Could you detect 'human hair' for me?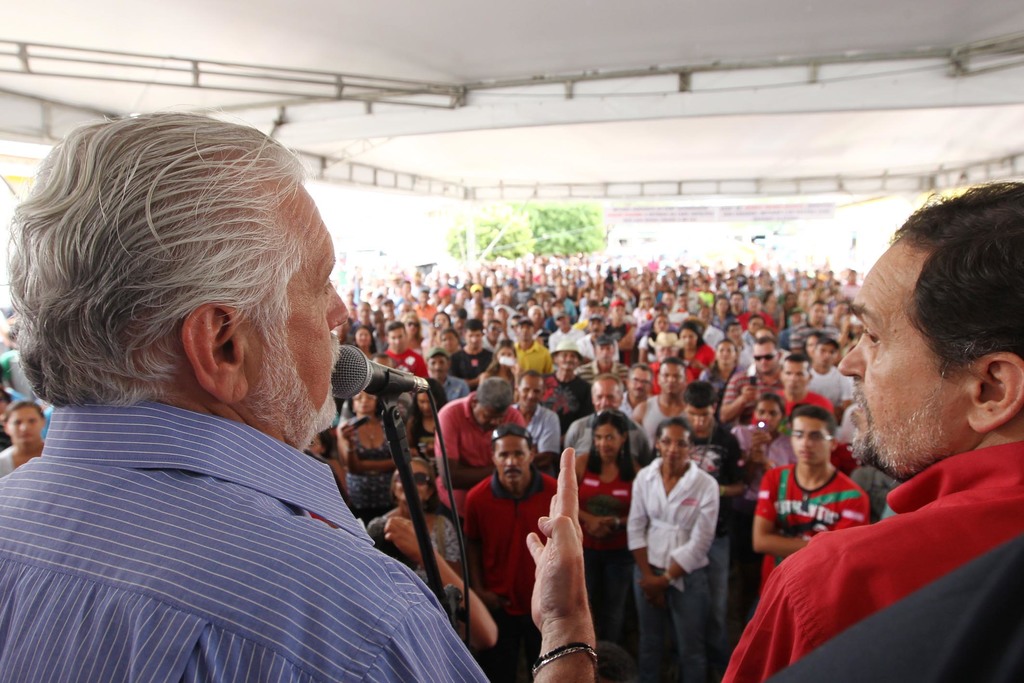
Detection result: 660, 359, 687, 372.
